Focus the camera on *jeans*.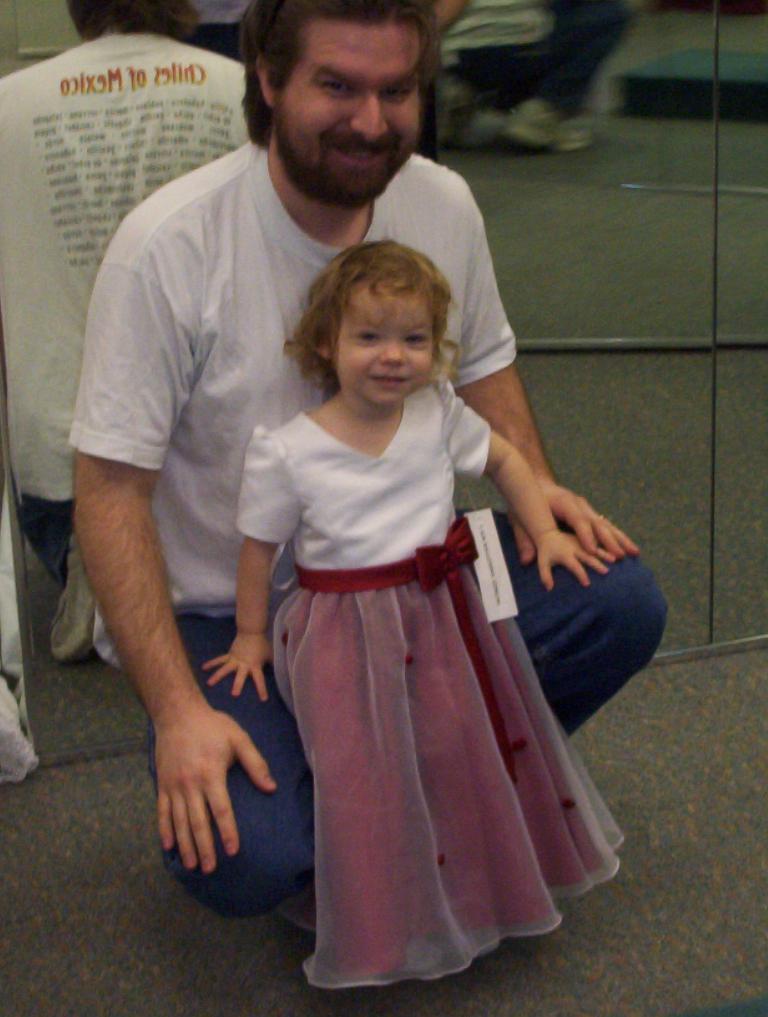
Focus region: {"left": 143, "top": 499, "right": 674, "bottom": 919}.
